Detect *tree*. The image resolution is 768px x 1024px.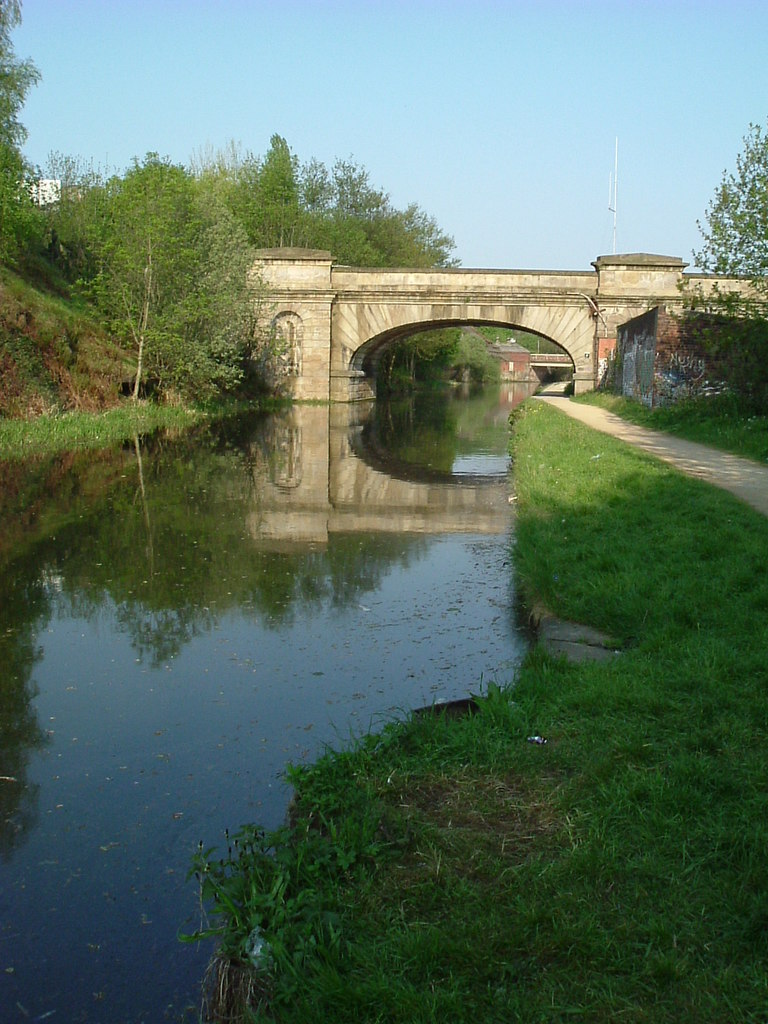
Rect(0, 0, 50, 267).
